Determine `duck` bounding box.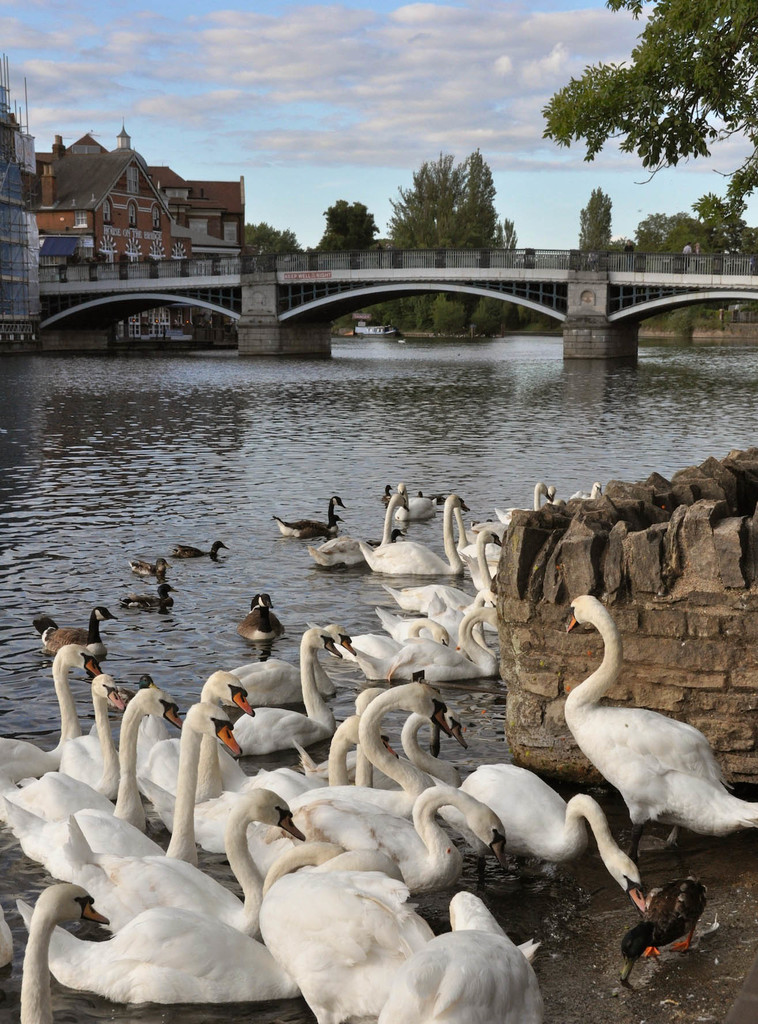
Determined: 497 481 550 527.
